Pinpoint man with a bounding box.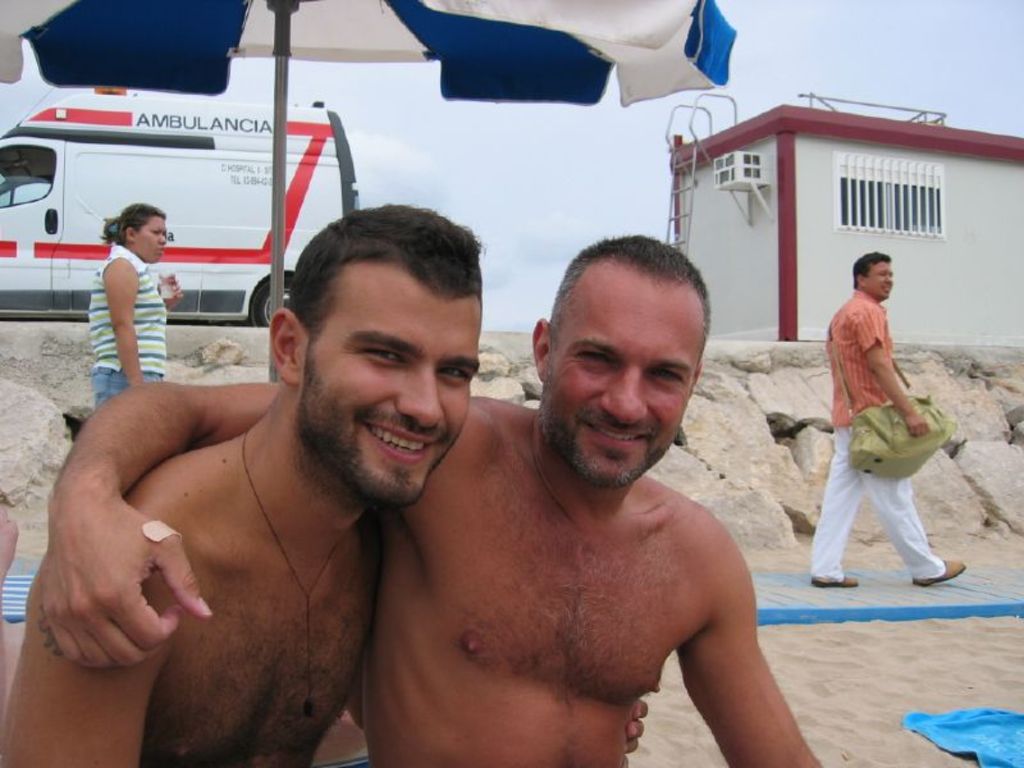
detection(5, 195, 660, 767).
